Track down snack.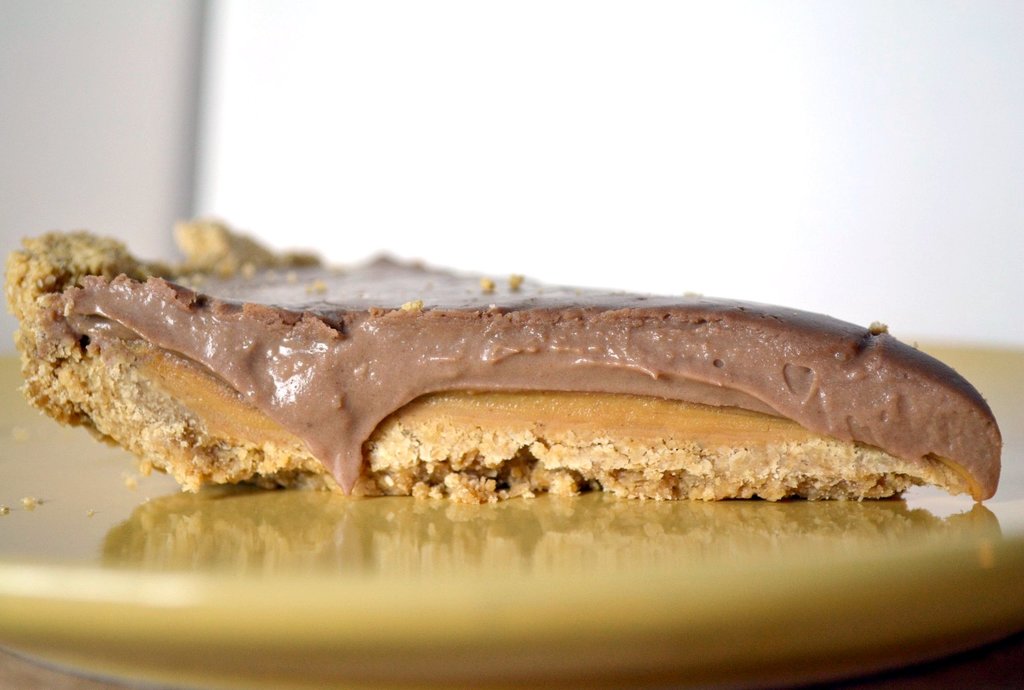
Tracked to (left=33, top=230, right=1015, bottom=555).
